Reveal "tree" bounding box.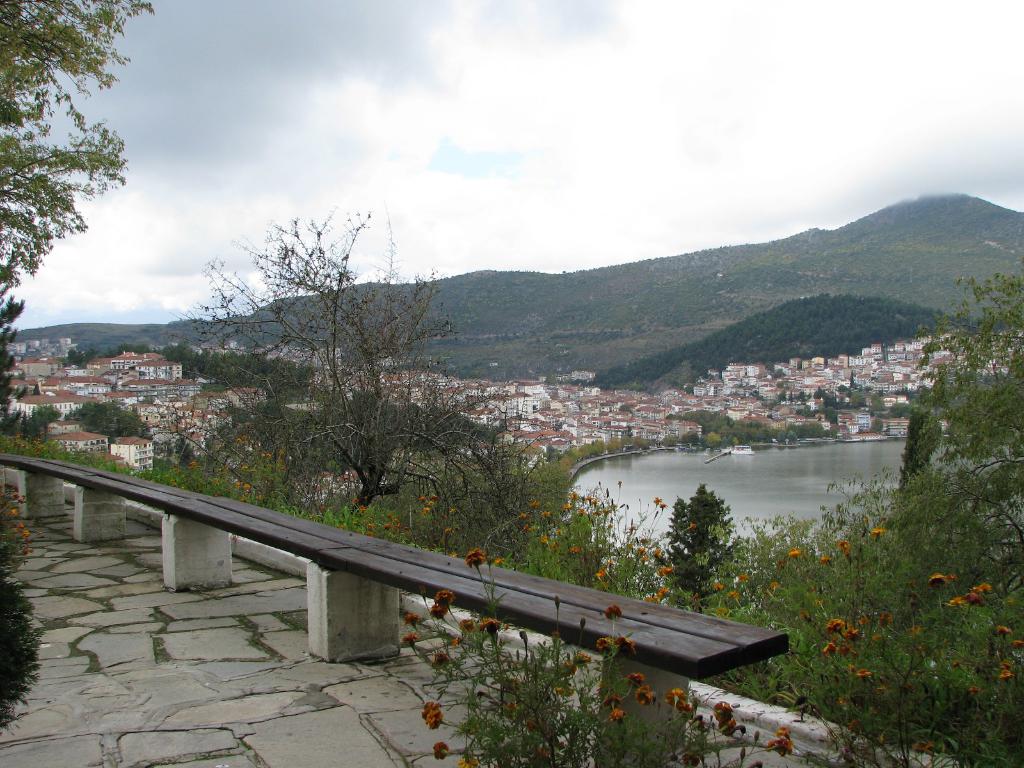
Revealed: 671,505,689,587.
